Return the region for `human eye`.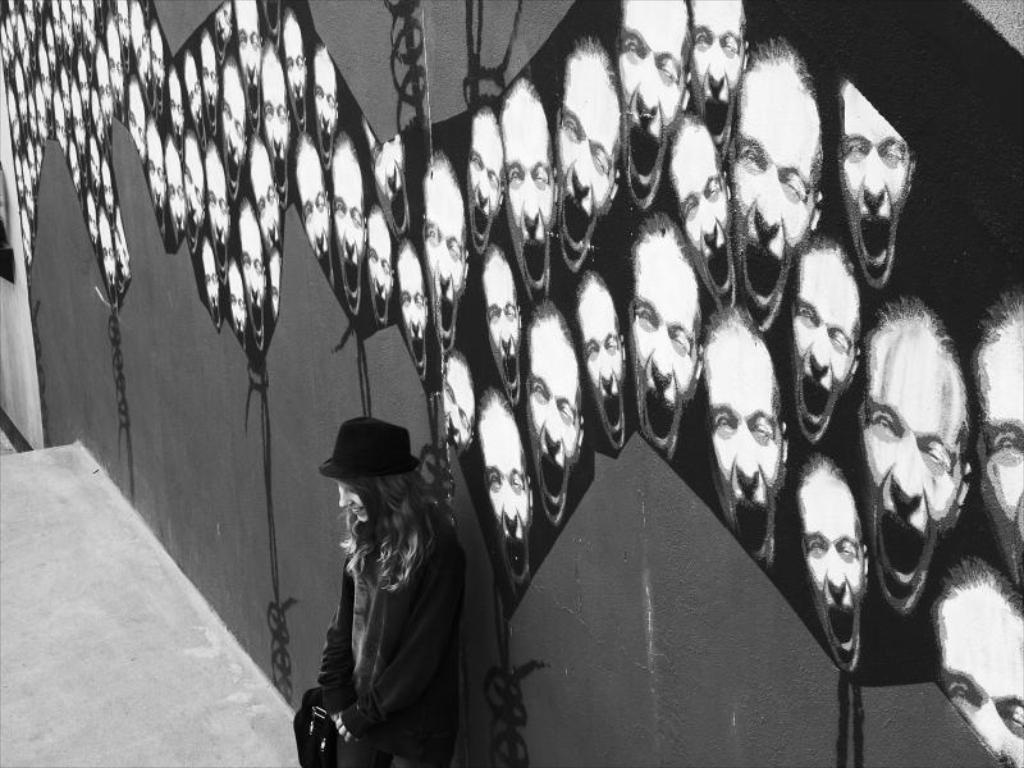
region(239, 252, 250, 269).
